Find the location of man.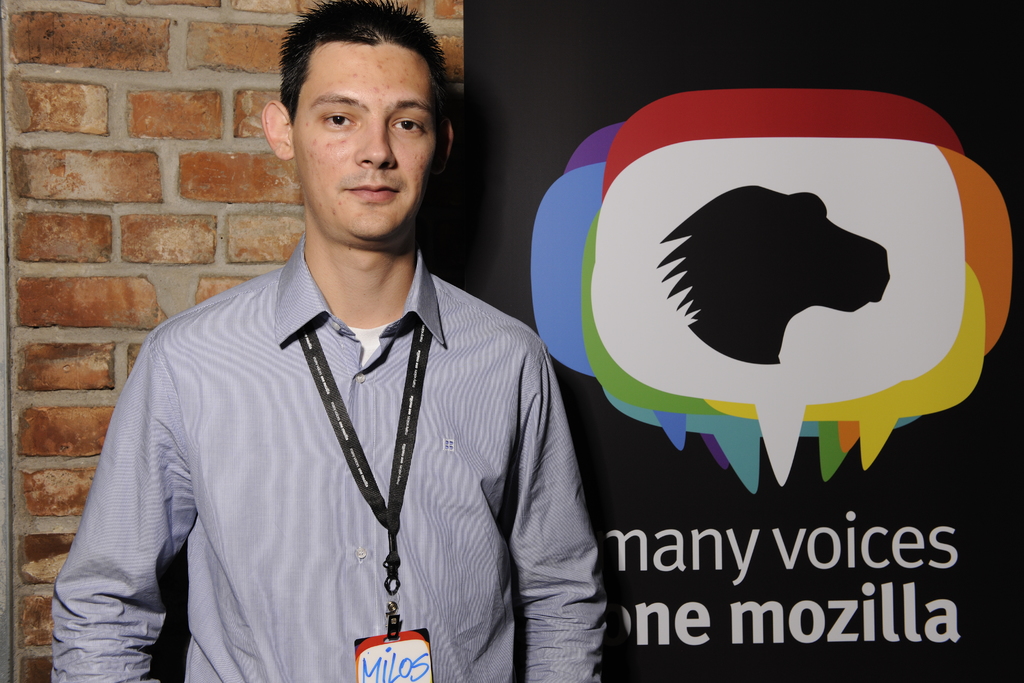
Location: rect(37, 0, 620, 682).
